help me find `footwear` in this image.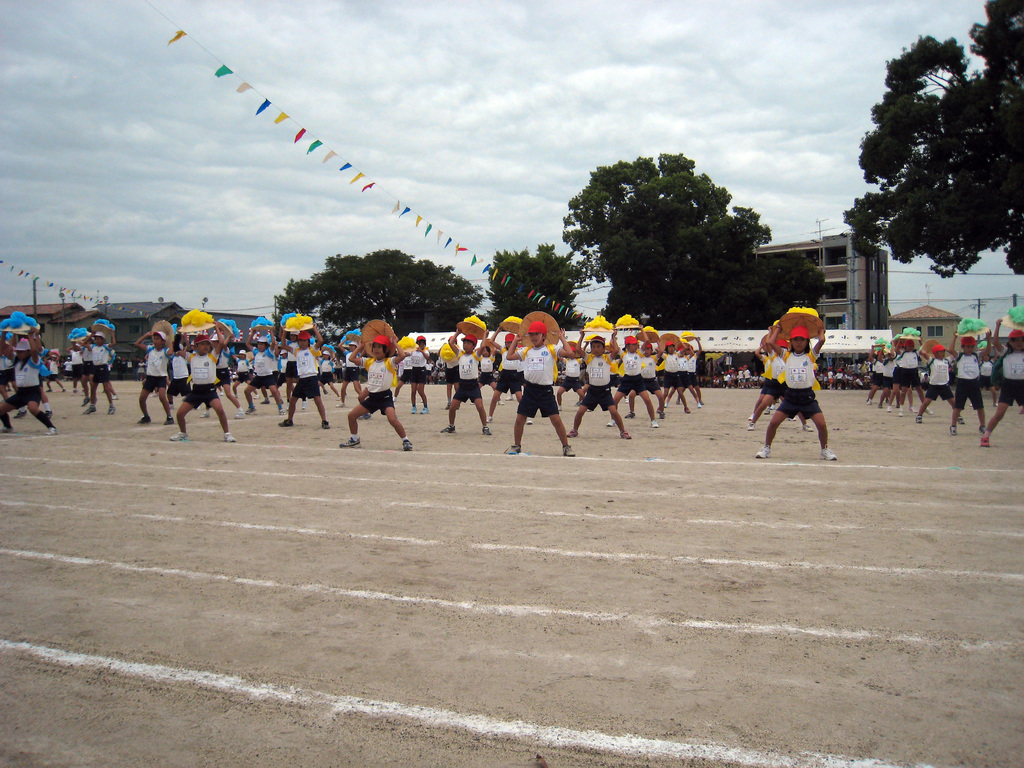
Found it: pyautogui.locateOnScreen(79, 405, 98, 415).
